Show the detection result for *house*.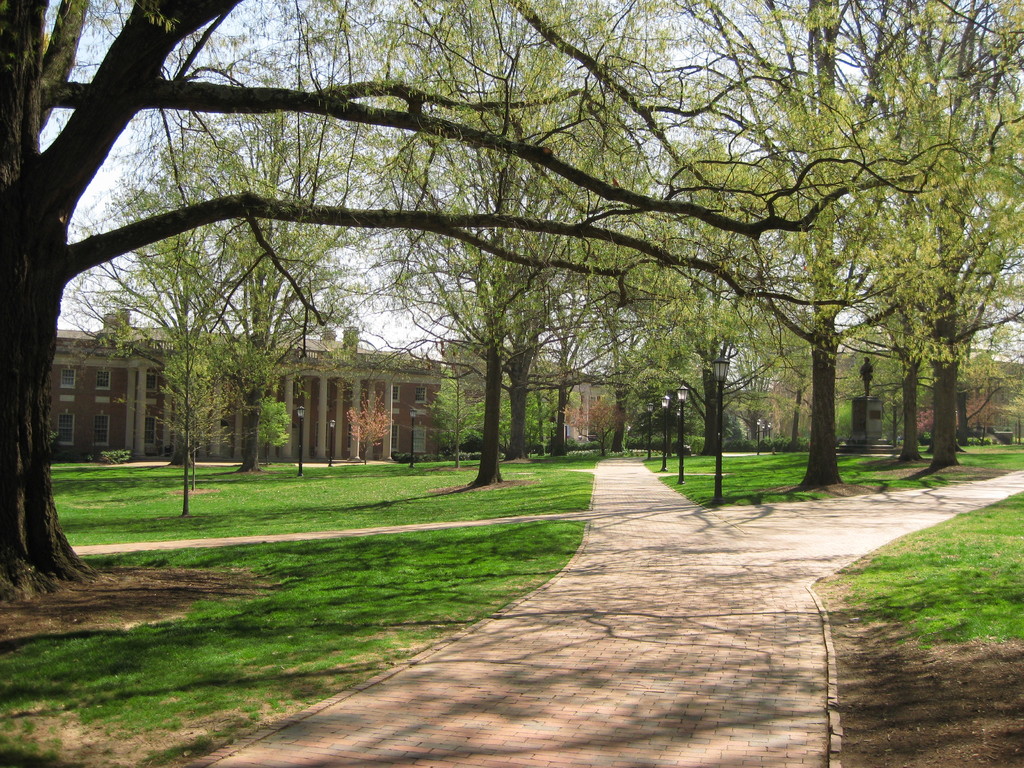
detection(143, 330, 416, 477).
